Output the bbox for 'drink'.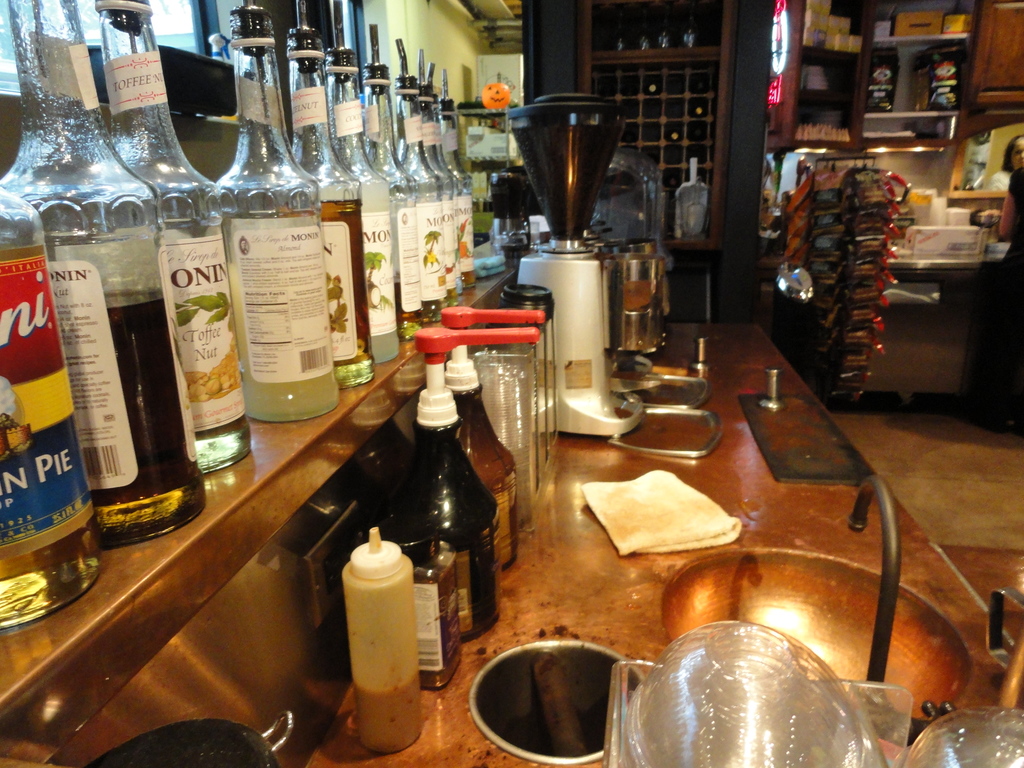
detection(162, 218, 256, 468).
